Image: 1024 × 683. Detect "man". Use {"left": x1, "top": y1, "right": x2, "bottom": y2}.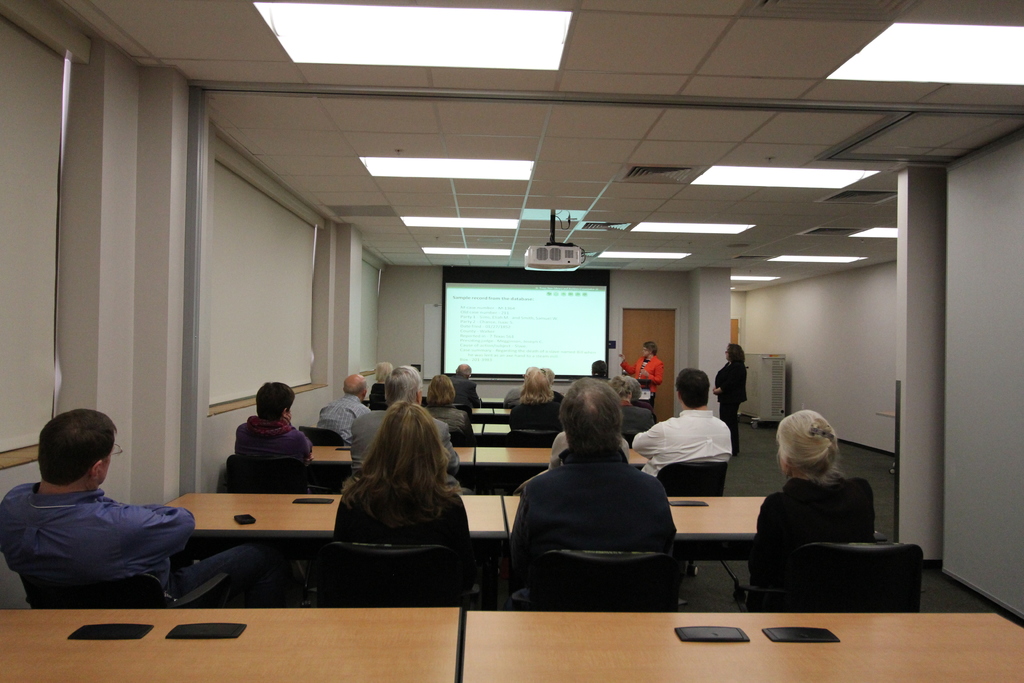
{"left": 350, "top": 363, "right": 460, "bottom": 496}.
